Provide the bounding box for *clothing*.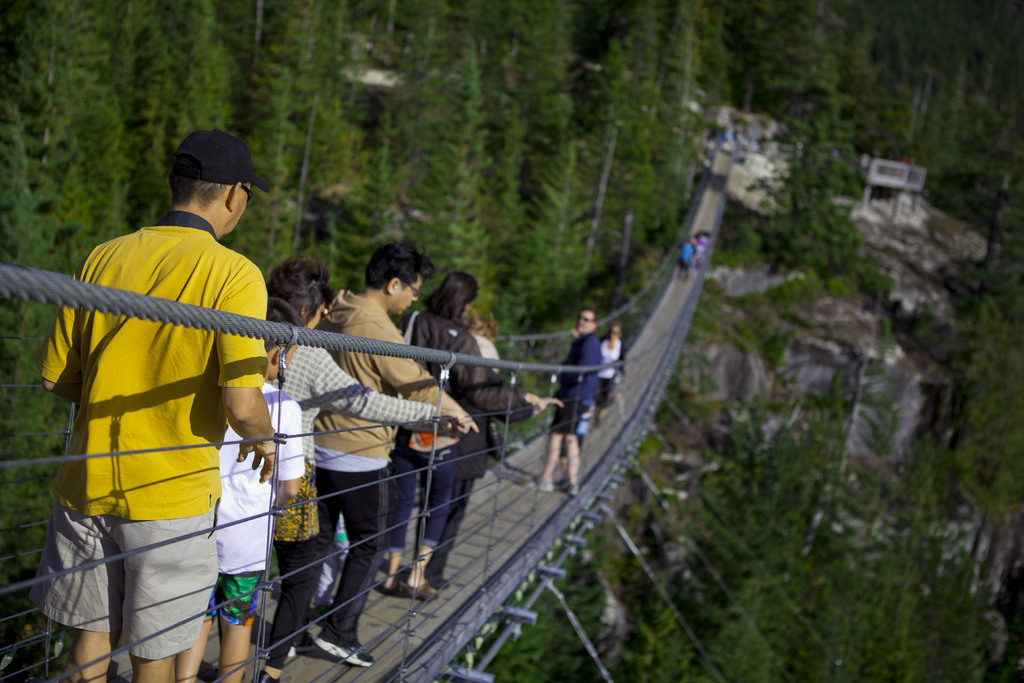
311/286/465/661.
